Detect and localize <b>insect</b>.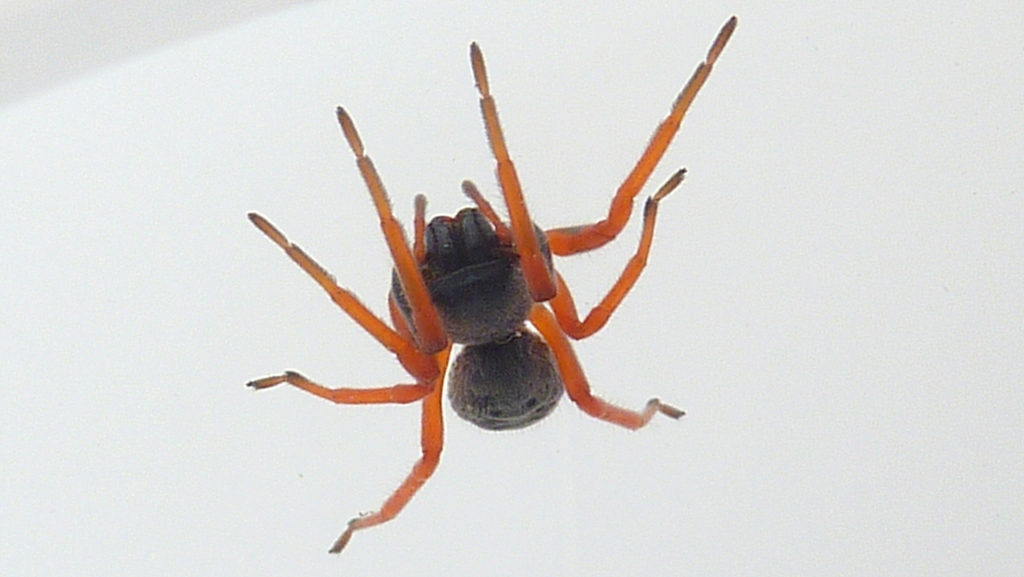
Localized at (241,10,738,558).
